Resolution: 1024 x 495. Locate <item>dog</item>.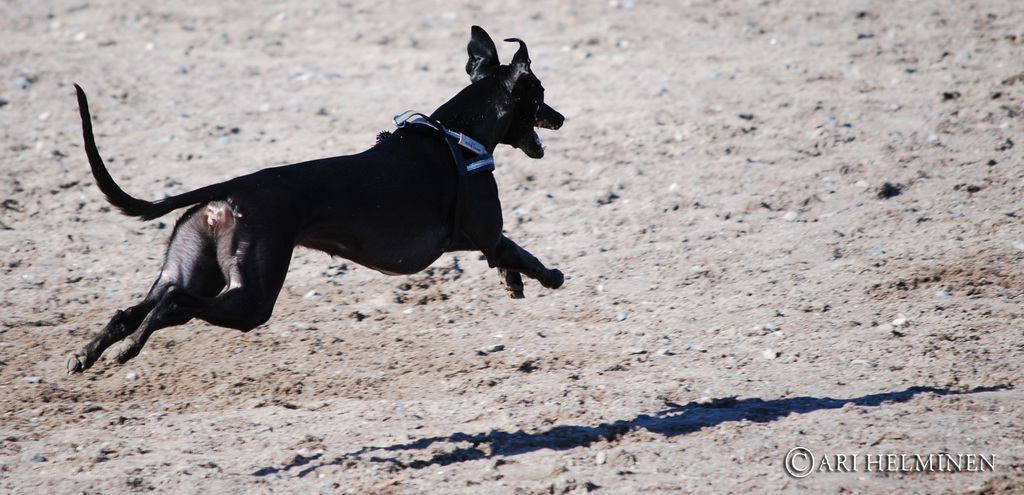
crop(60, 24, 564, 375).
